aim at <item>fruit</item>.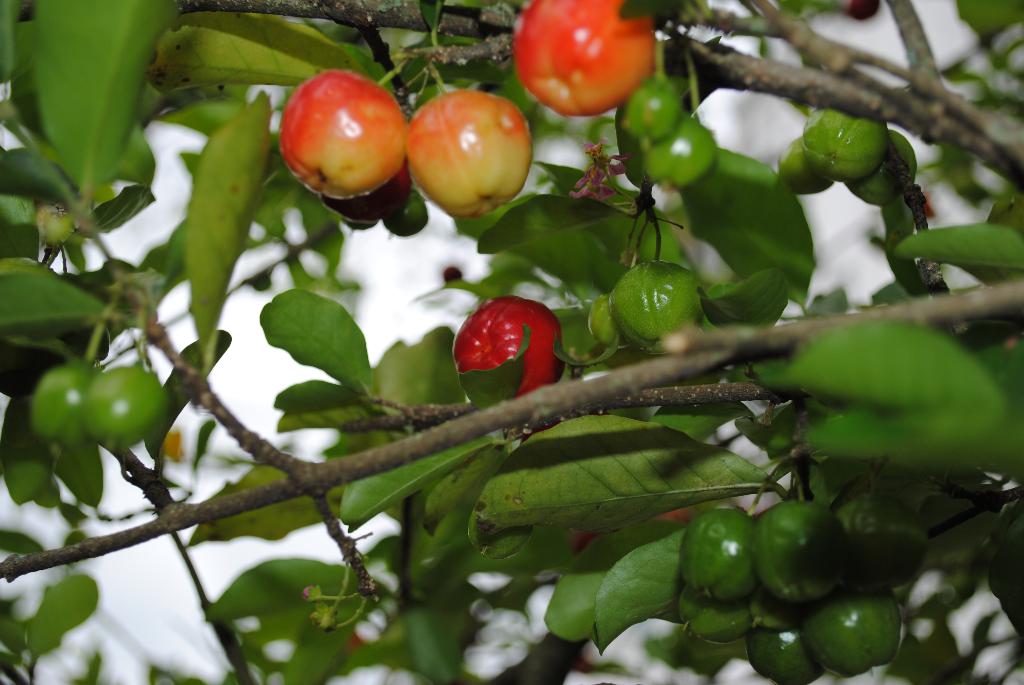
Aimed at x1=33 y1=359 x2=99 y2=453.
